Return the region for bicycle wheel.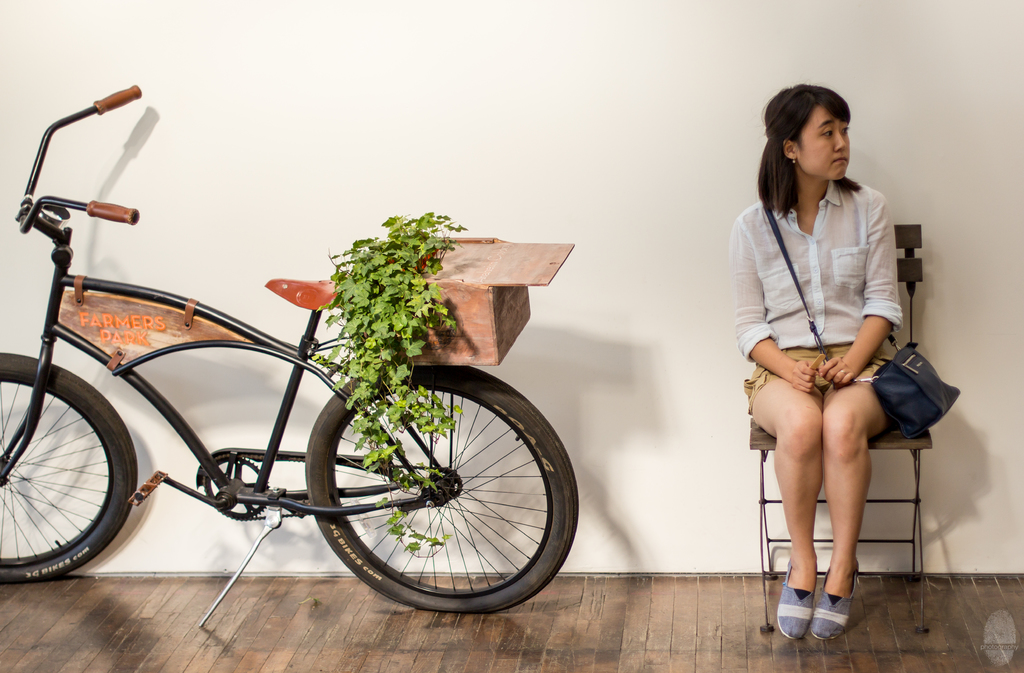
x1=0 y1=352 x2=138 y2=585.
